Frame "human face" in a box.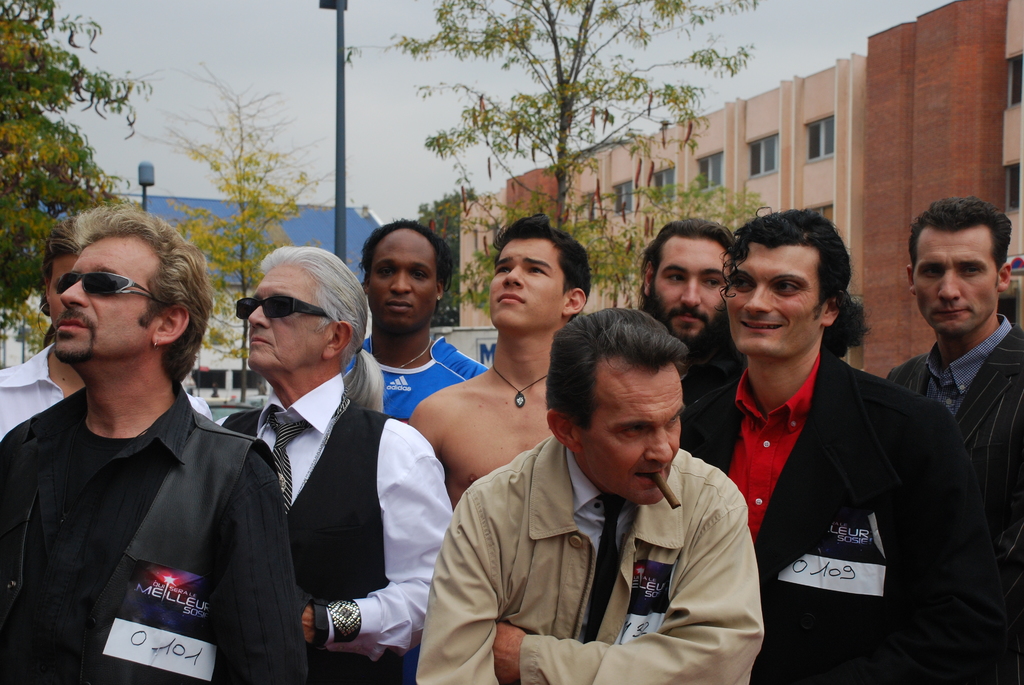
(left=362, top=227, right=440, bottom=332).
